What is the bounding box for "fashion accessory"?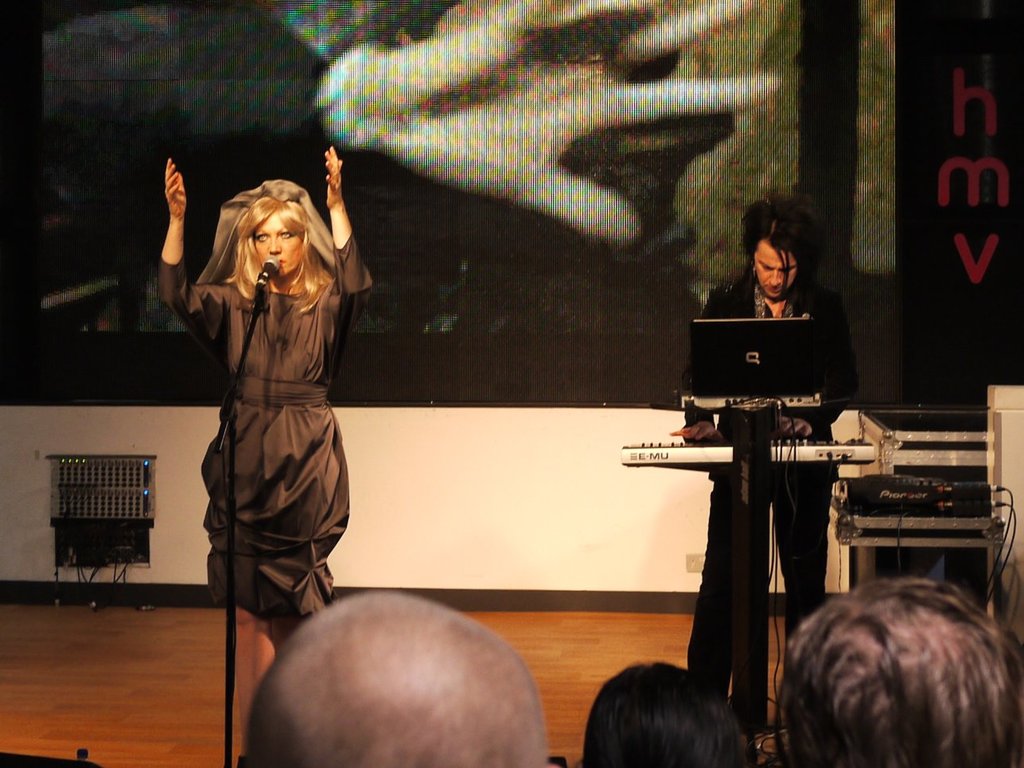
x1=193, y1=177, x2=337, y2=286.
